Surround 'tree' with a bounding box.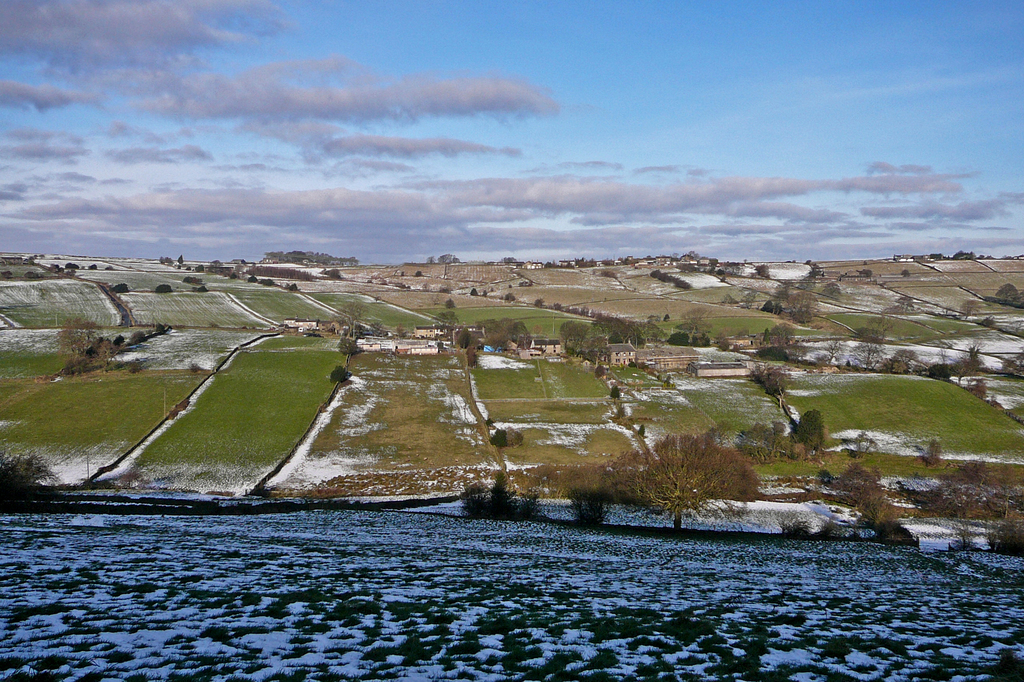
850:429:877:457.
